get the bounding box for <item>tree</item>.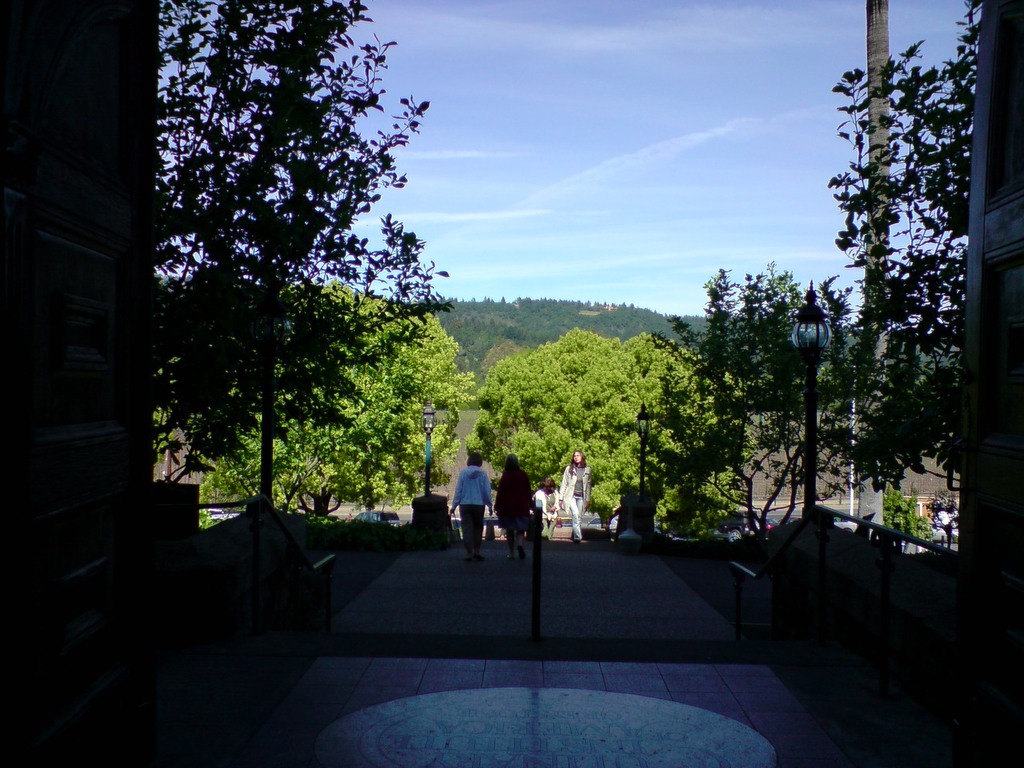
l=178, t=278, r=478, b=528.
